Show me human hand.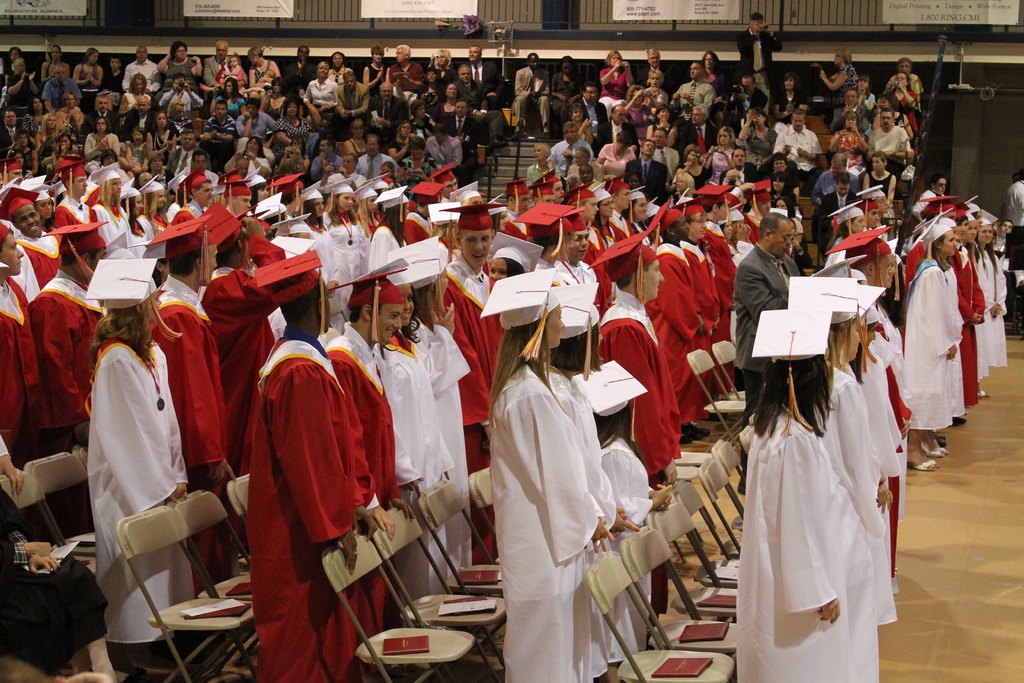
human hand is here: box(204, 457, 240, 484).
